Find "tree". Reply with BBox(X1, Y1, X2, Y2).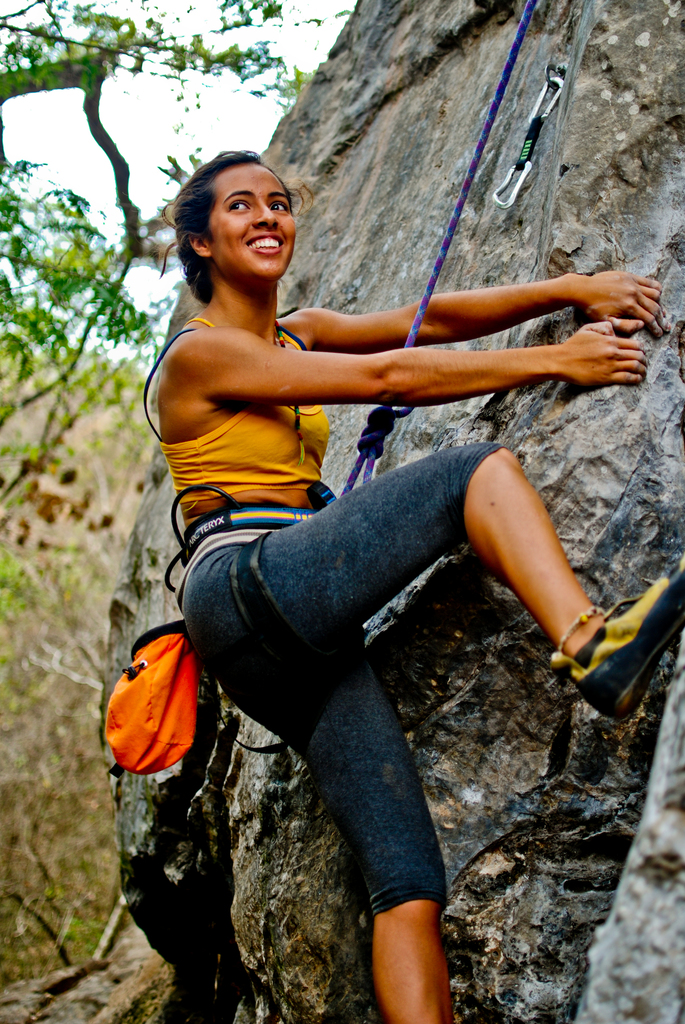
BBox(0, 0, 316, 984).
